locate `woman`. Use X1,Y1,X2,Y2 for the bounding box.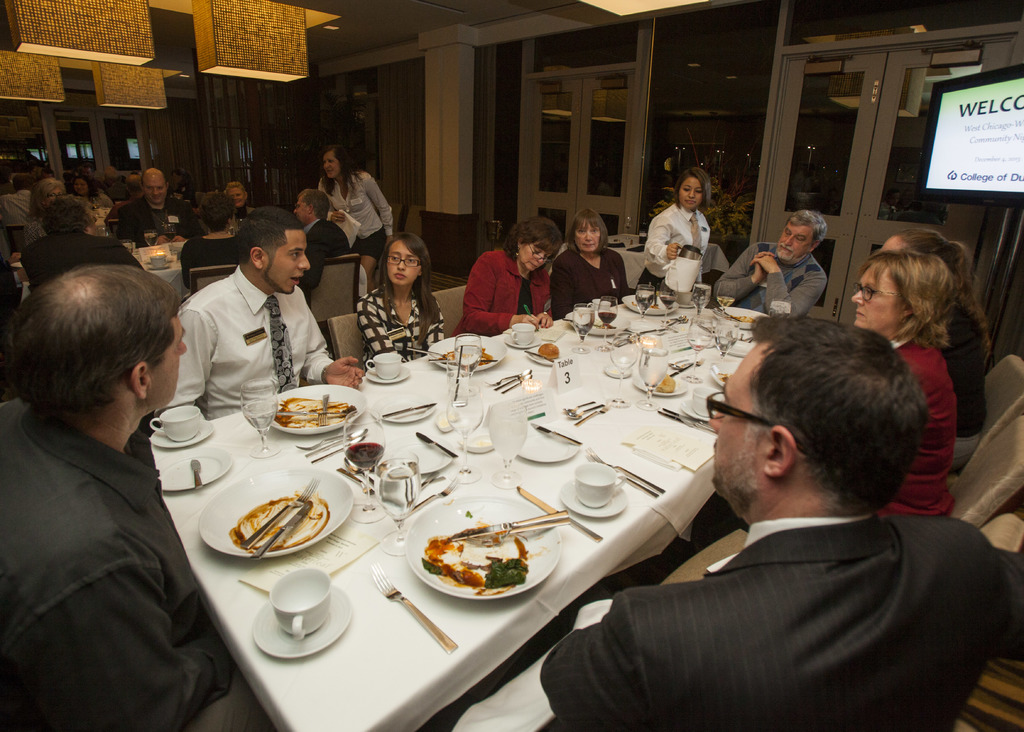
23,175,74,243.
